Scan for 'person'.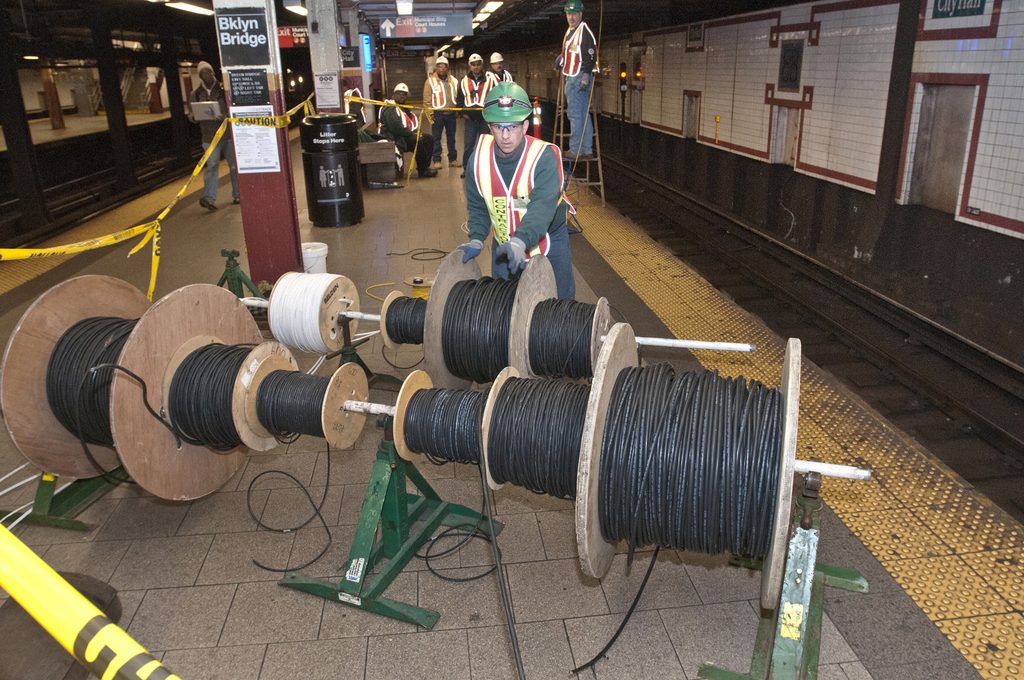
Scan result: l=379, t=82, r=438, b=178.
